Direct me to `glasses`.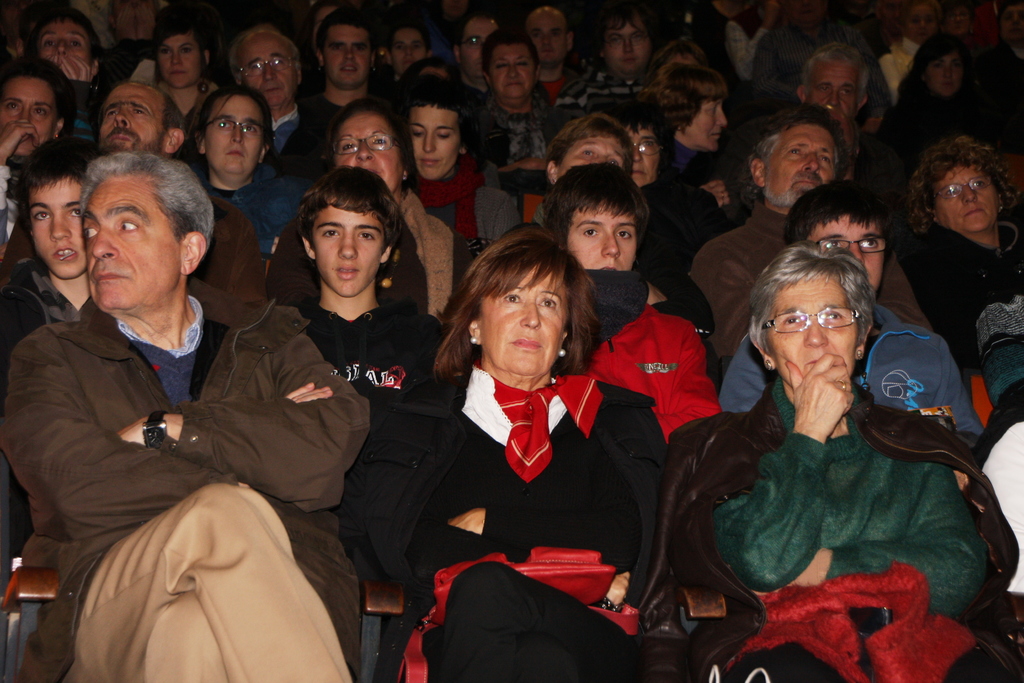
Direction: 326 131 403 169.
